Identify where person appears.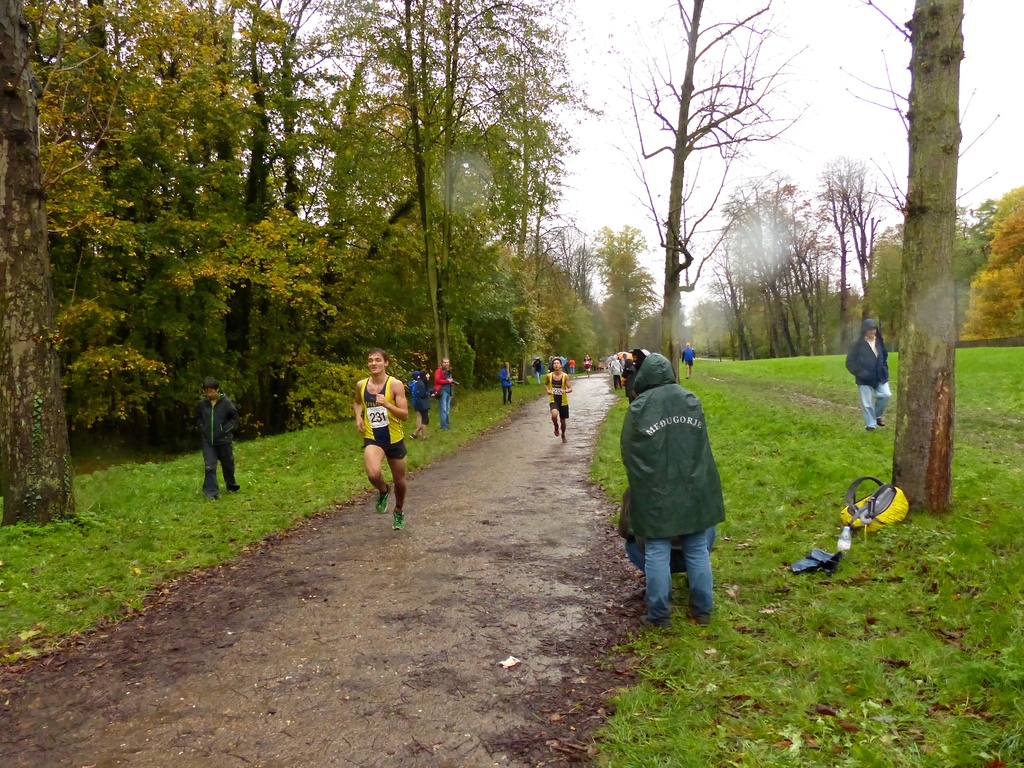
Appears at (191, 378, 233, 498).
